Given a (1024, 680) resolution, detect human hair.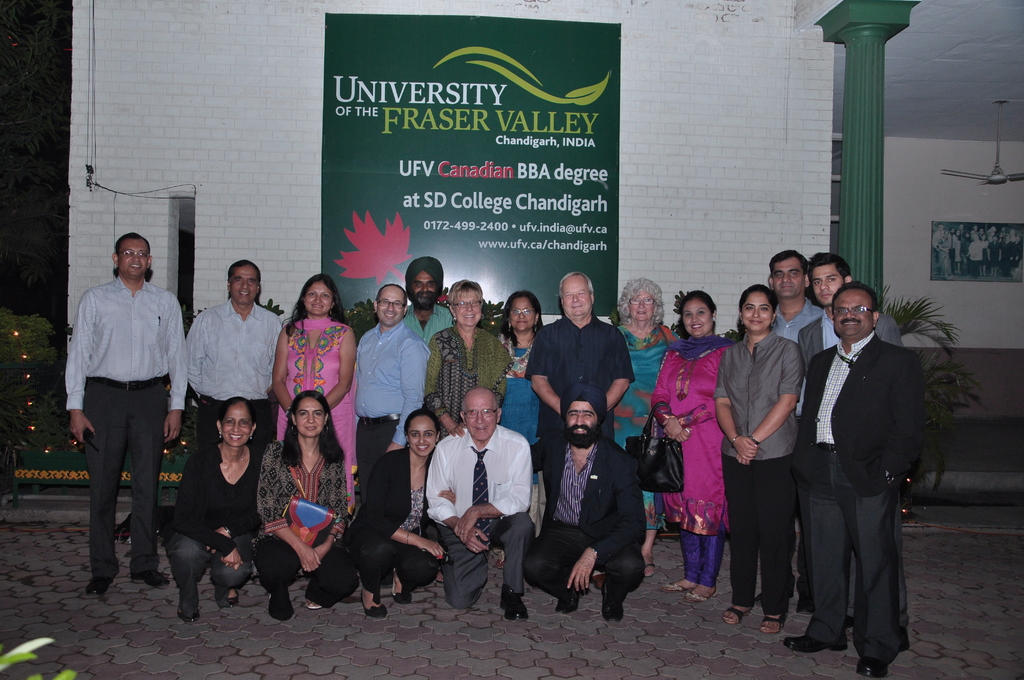
box=[832, 277, 879, 318].
